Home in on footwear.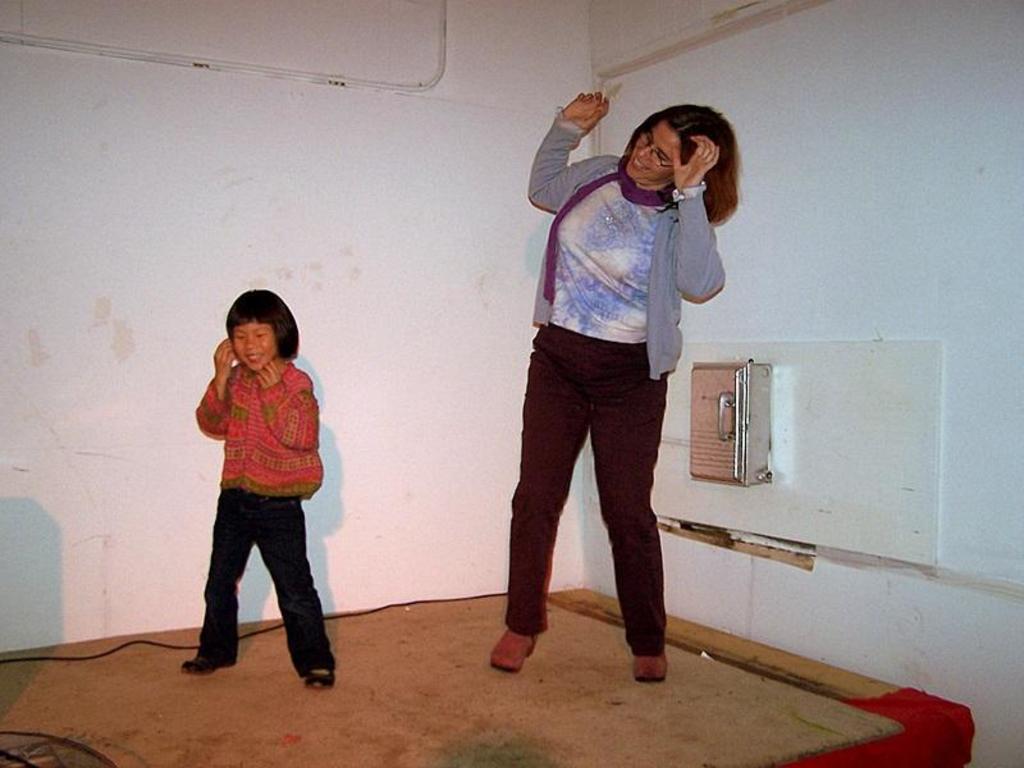
Homed in at {"x1": 485, "y1": 621, "x2": 534, "y2": 673}.
